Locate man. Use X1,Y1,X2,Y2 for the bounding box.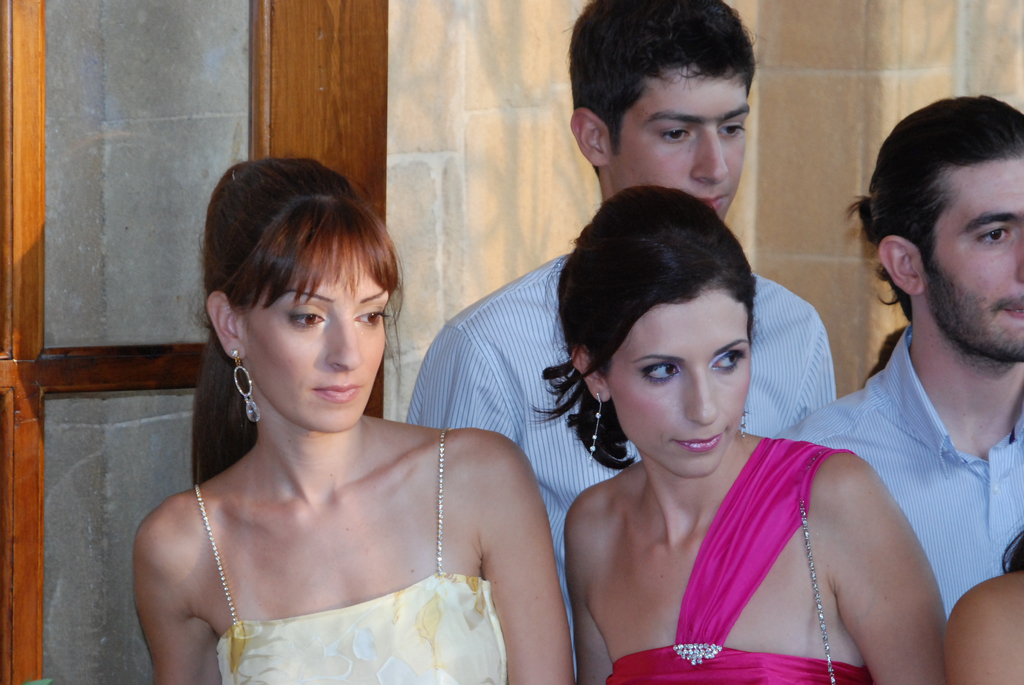
402,0,838,684.
